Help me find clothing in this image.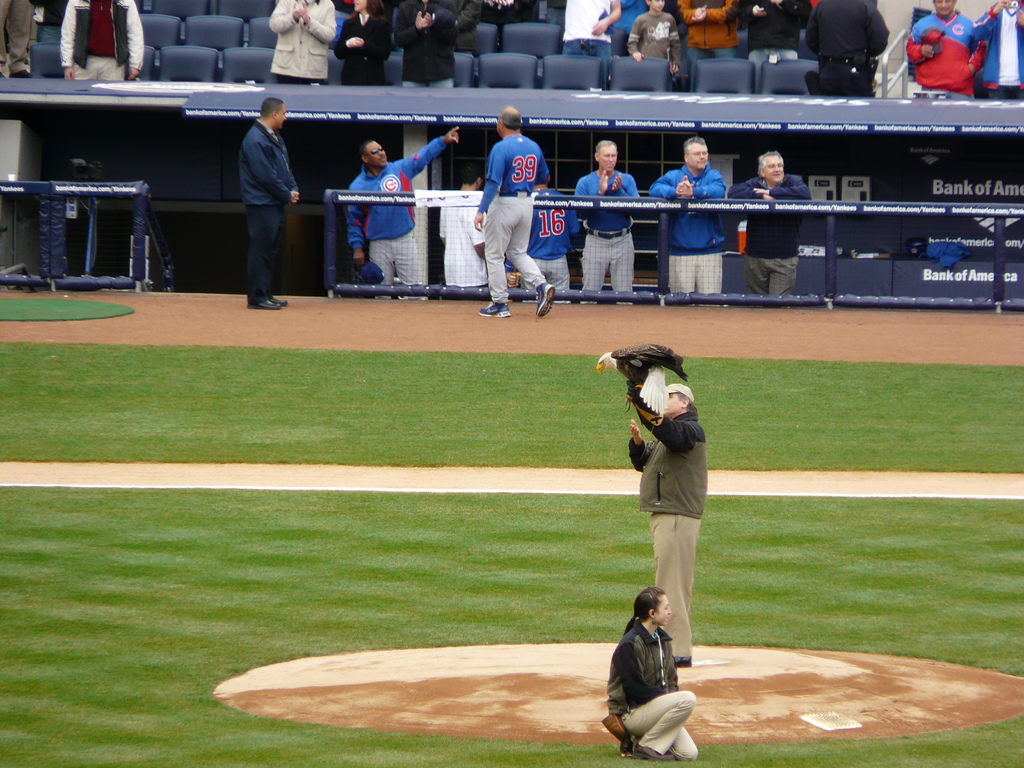
Found it: (333, 14, 392, 84).
